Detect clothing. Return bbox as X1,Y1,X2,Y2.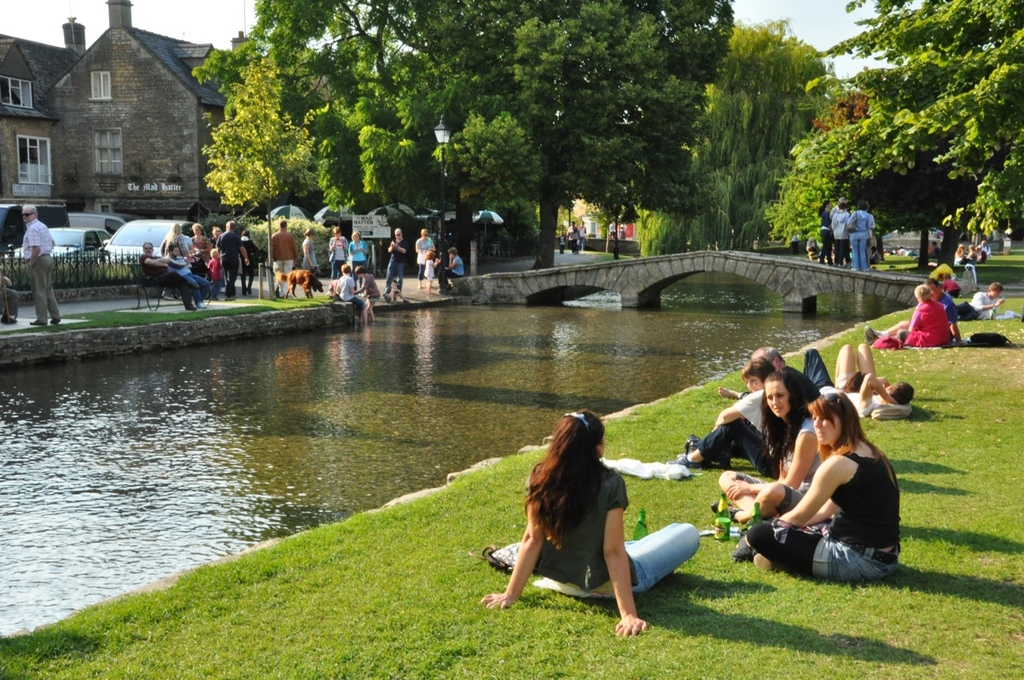
800,350,876,417.
